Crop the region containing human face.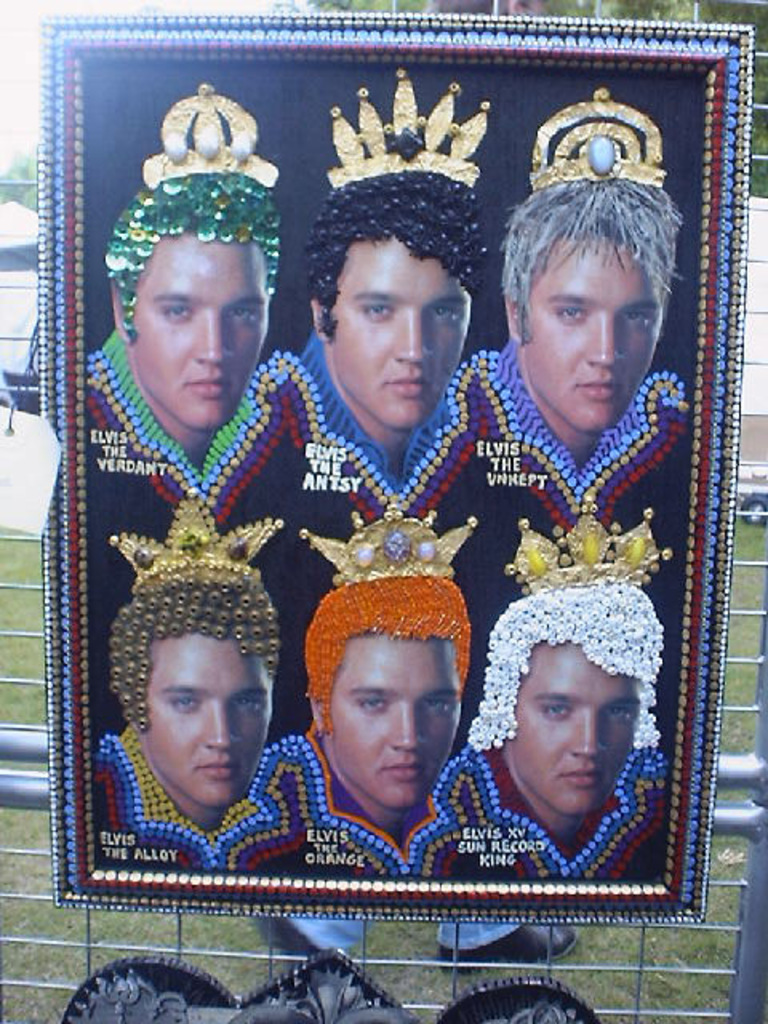
Crop region: <bbox>131, 230, 270, 430</bbox>.
